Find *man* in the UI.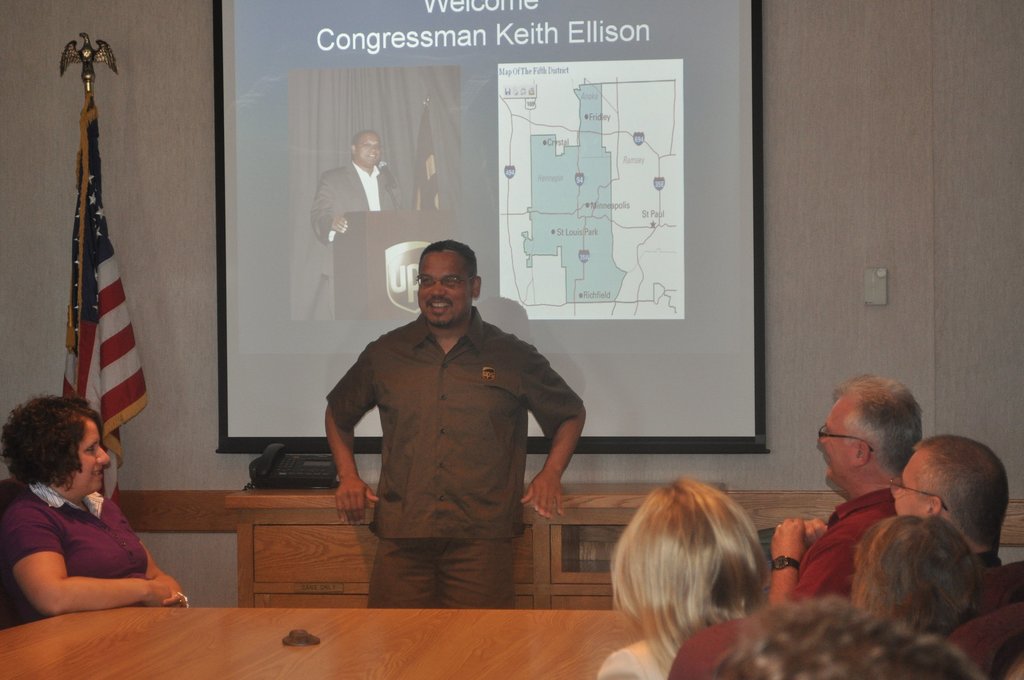
UI element at pyautogui.locateOnScreen(317, 231, 593, 570).
